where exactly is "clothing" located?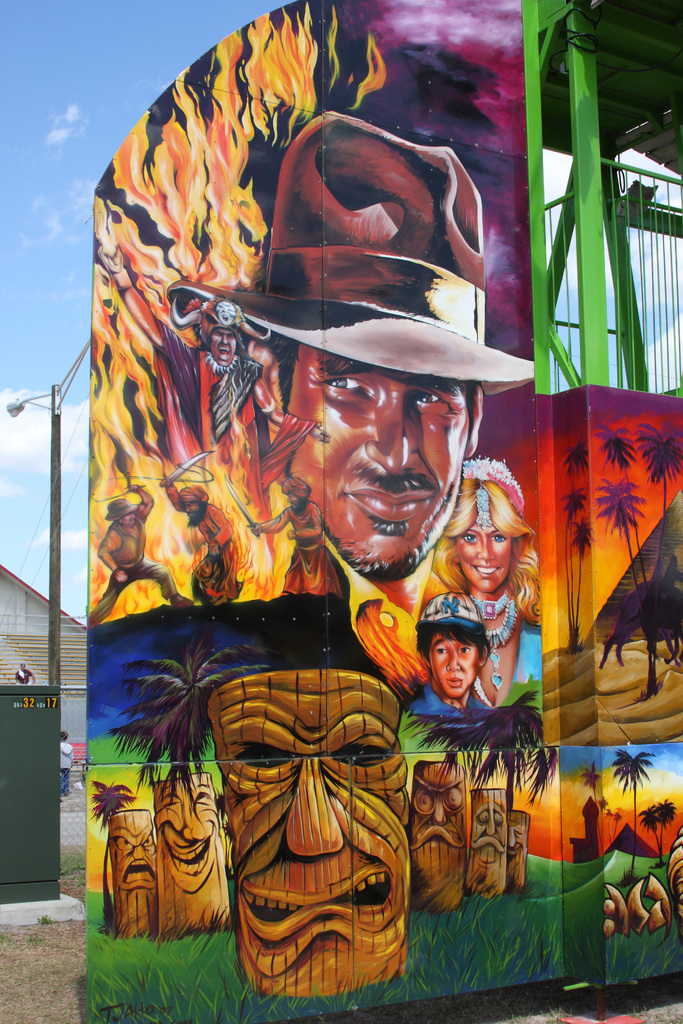
Its bounding box is (88, 532, 467, 749).
